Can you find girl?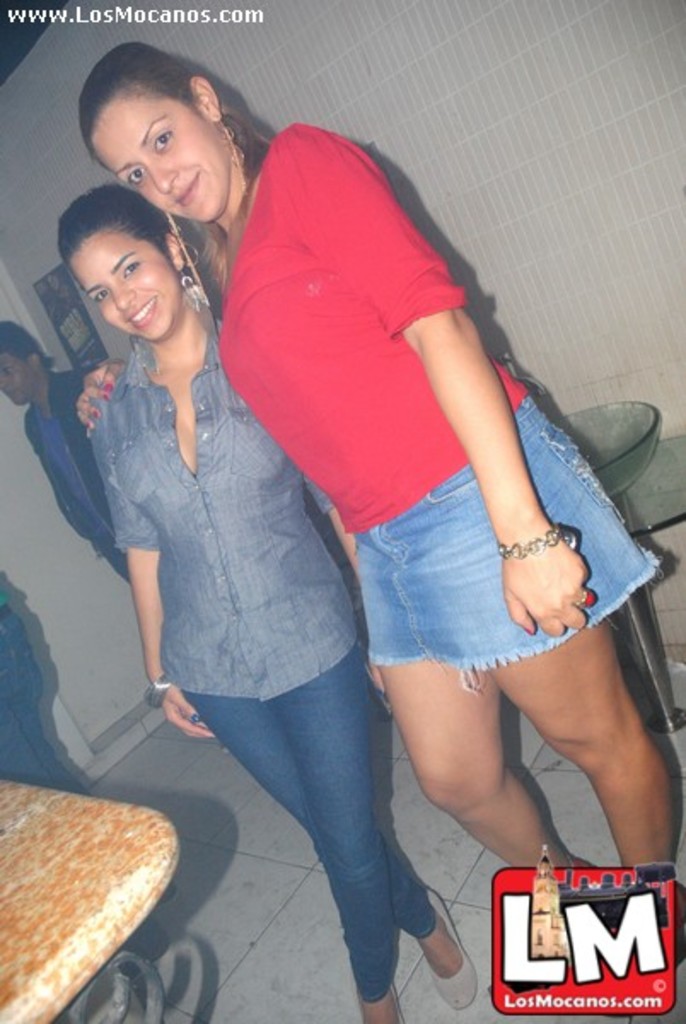
Yes, bounding box: 70/31/684/951.
